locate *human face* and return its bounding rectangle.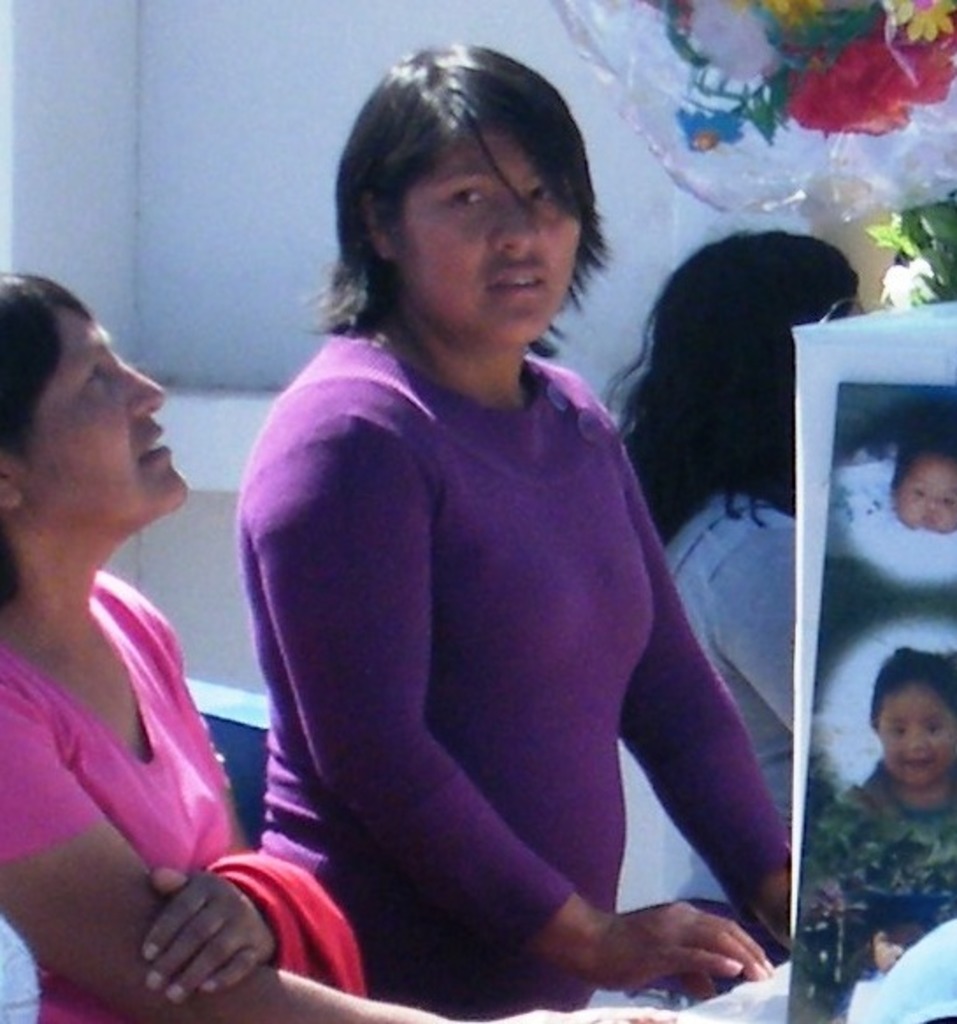
l=894, t=455, r=955, b=530.
